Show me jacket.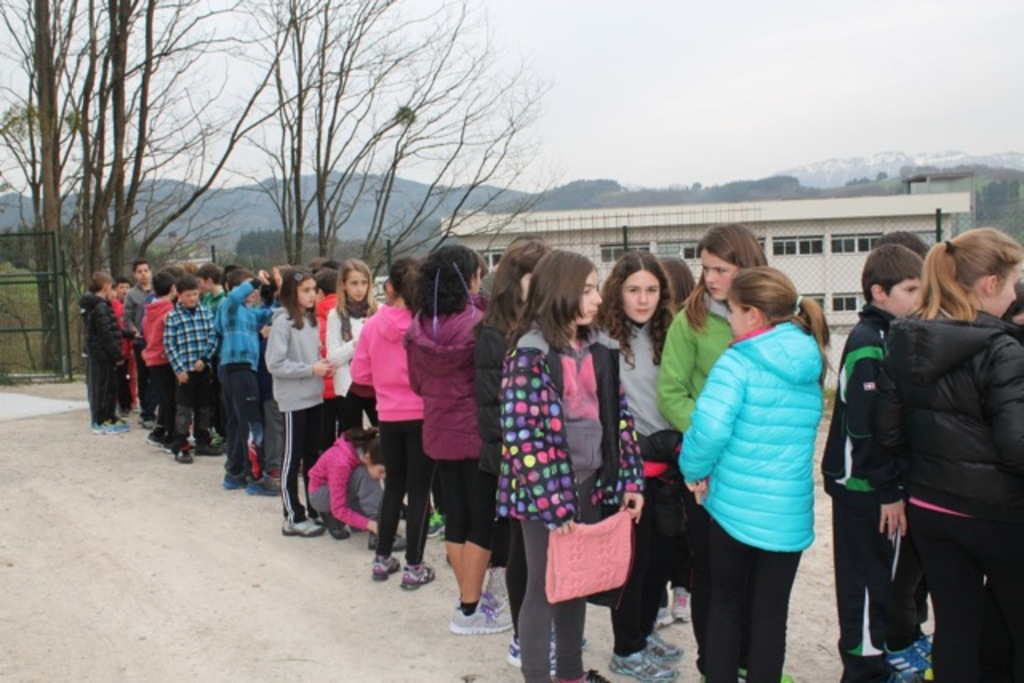
jacket is here: [883,307,1022,510].
